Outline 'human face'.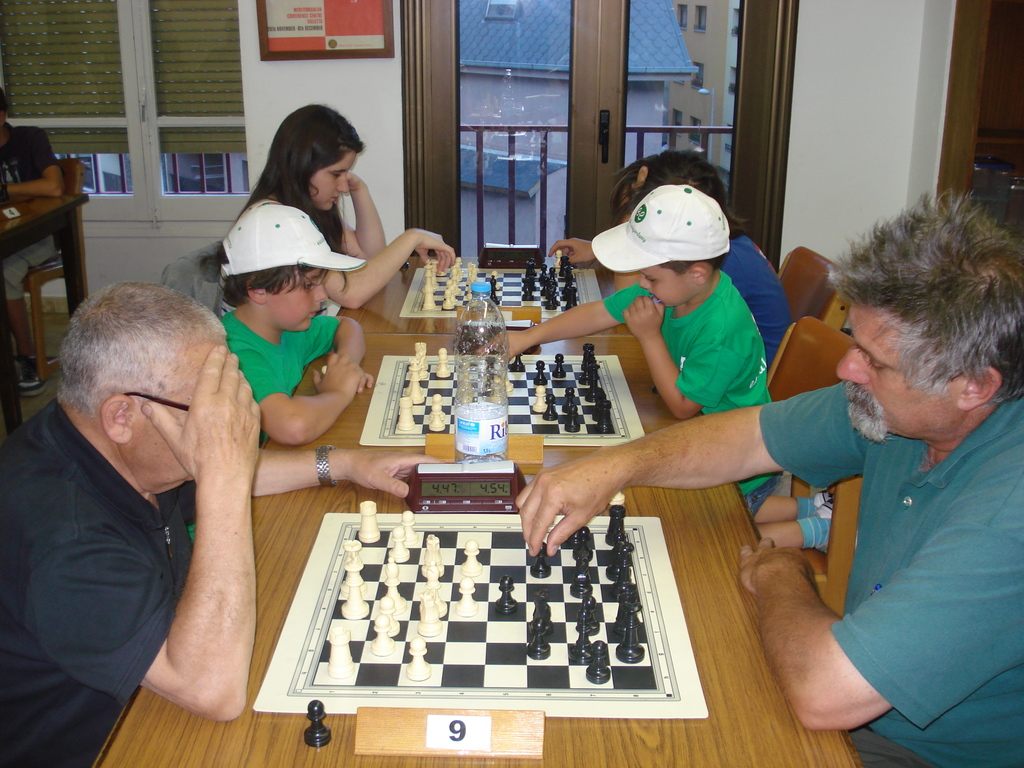
Outline: bbox(264, 259, 328, 332).
